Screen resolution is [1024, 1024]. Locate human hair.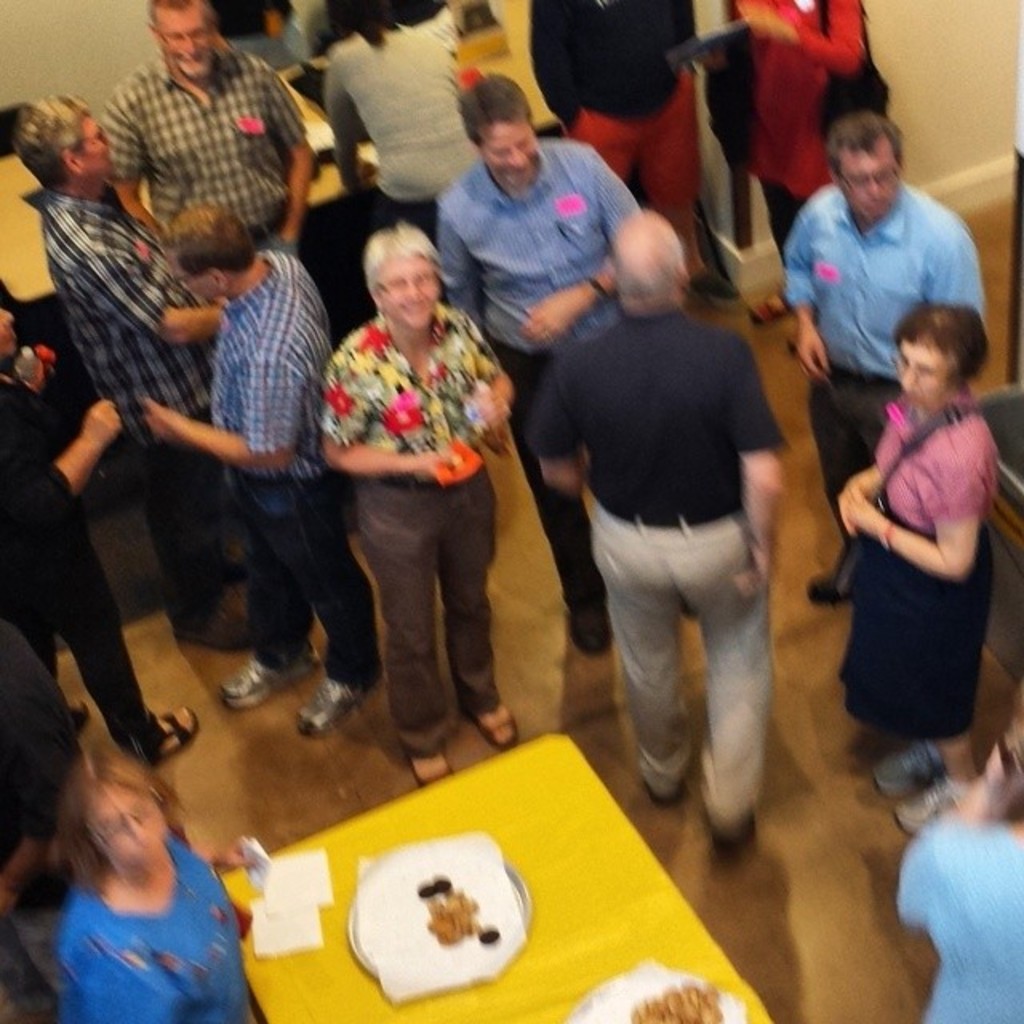
box=[13, 91, 91, 190].
